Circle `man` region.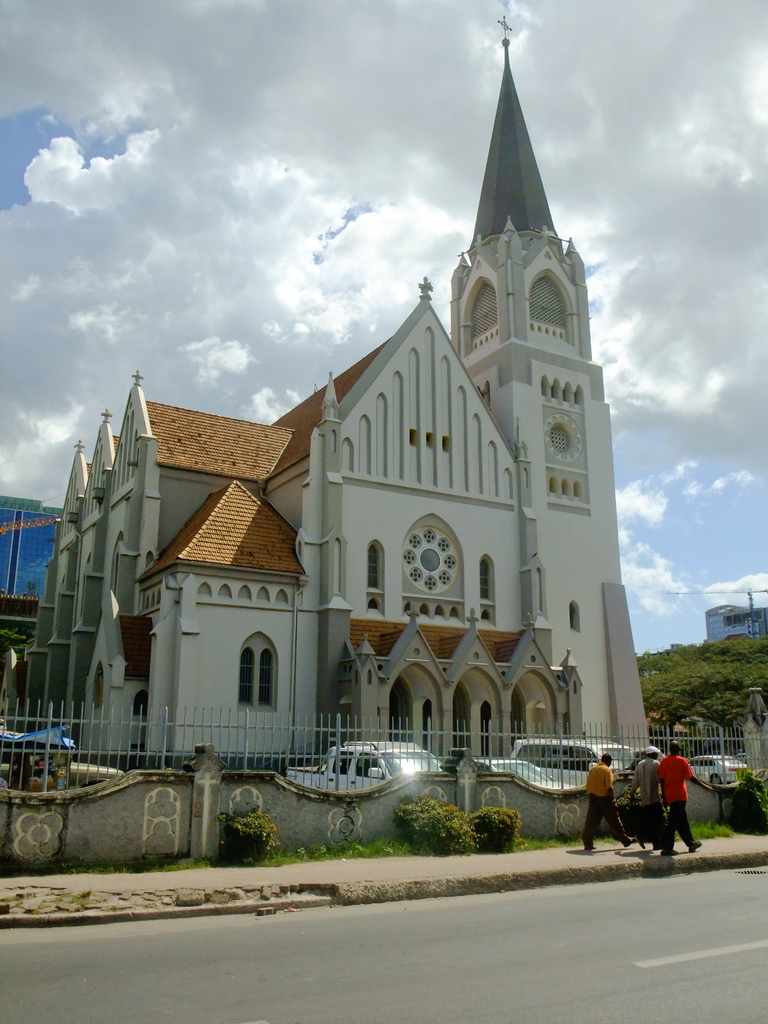
Region: {"x1": 636, "y1": 746, "x2": 662, "y2": 850}.
